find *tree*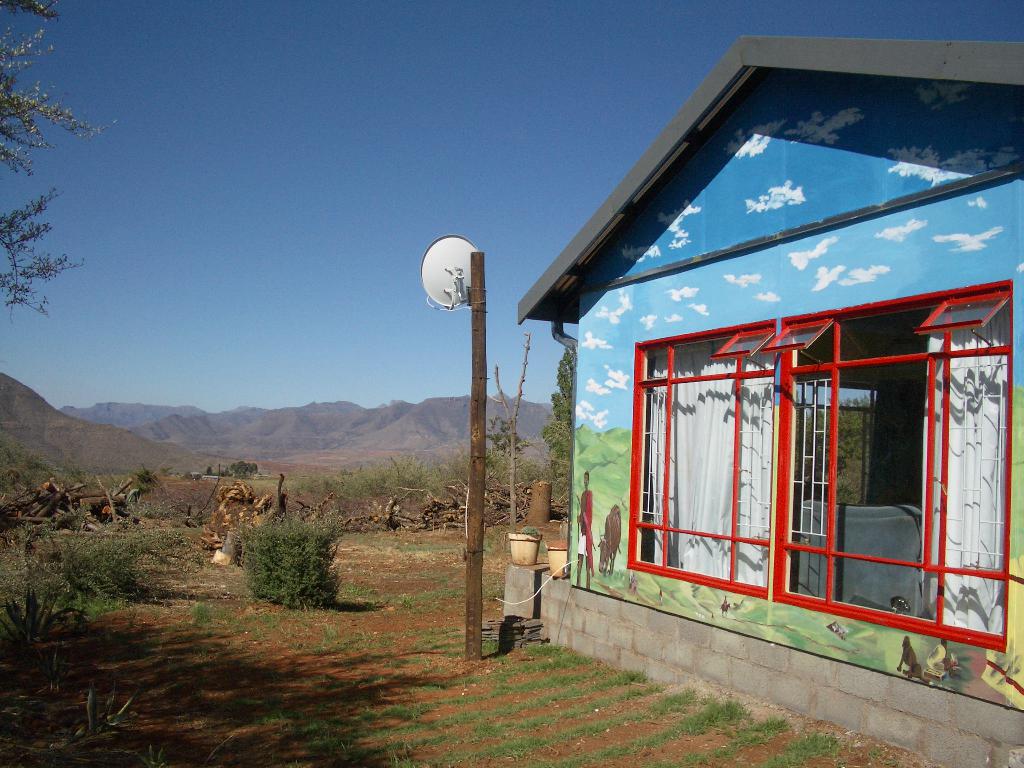
487, 419, 531, 461
